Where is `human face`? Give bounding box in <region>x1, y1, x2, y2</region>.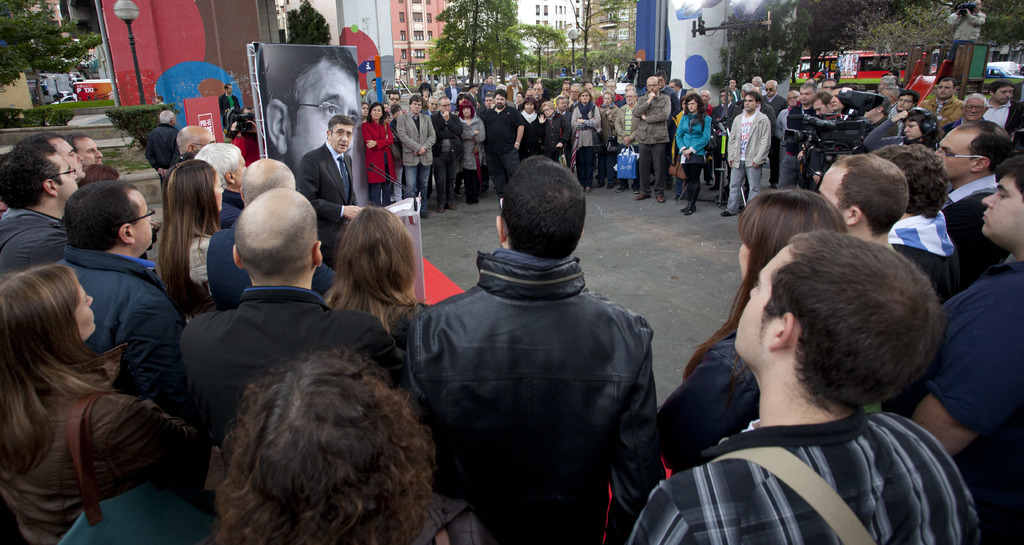
<region>603, 94, 612, 102</region>.
